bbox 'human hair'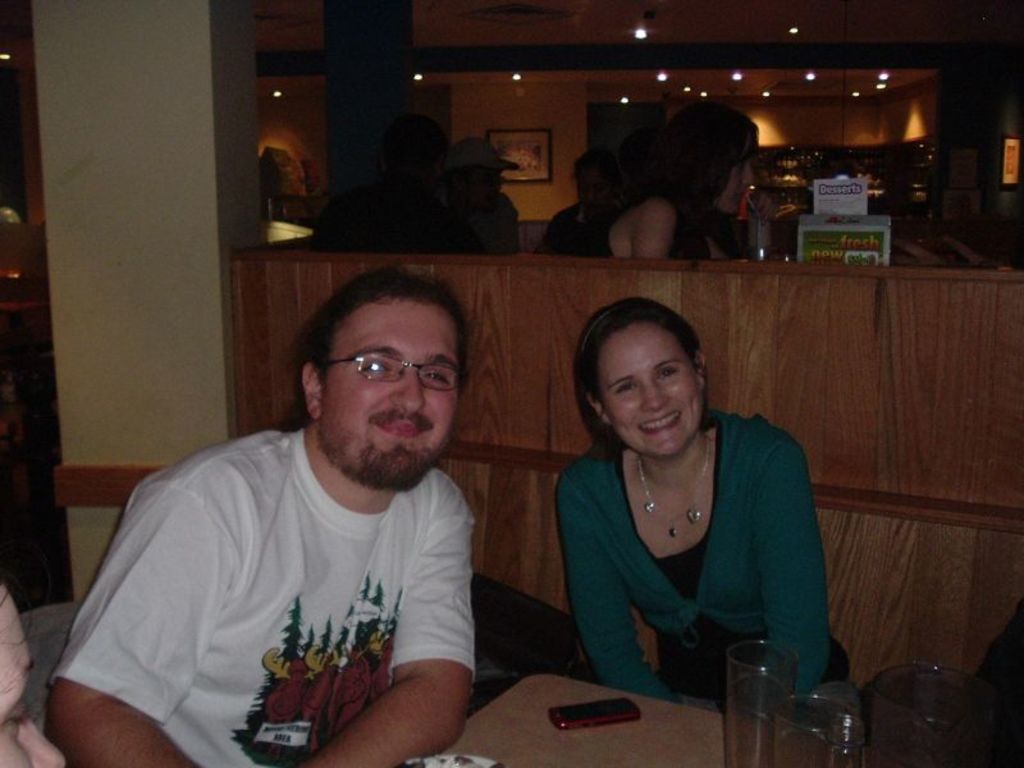
locate(582, 288, 721, 444)
